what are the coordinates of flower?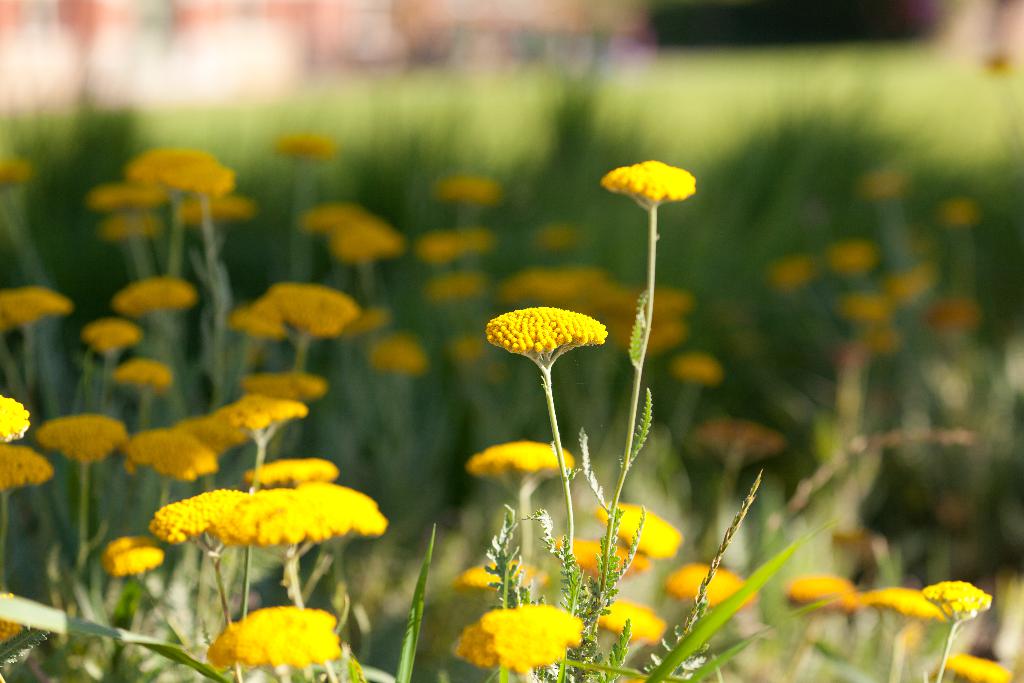
(left=0, top=284, right=76, bottom=331).
